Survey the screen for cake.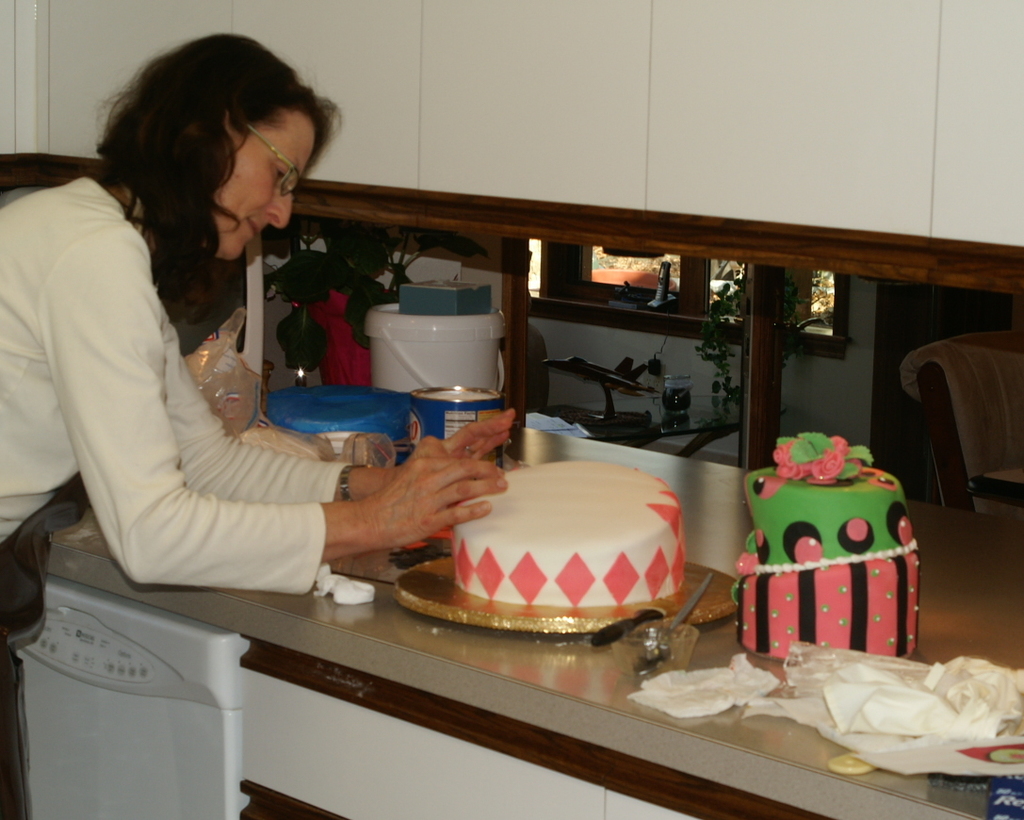
Survey found: 451/455/687/608.
